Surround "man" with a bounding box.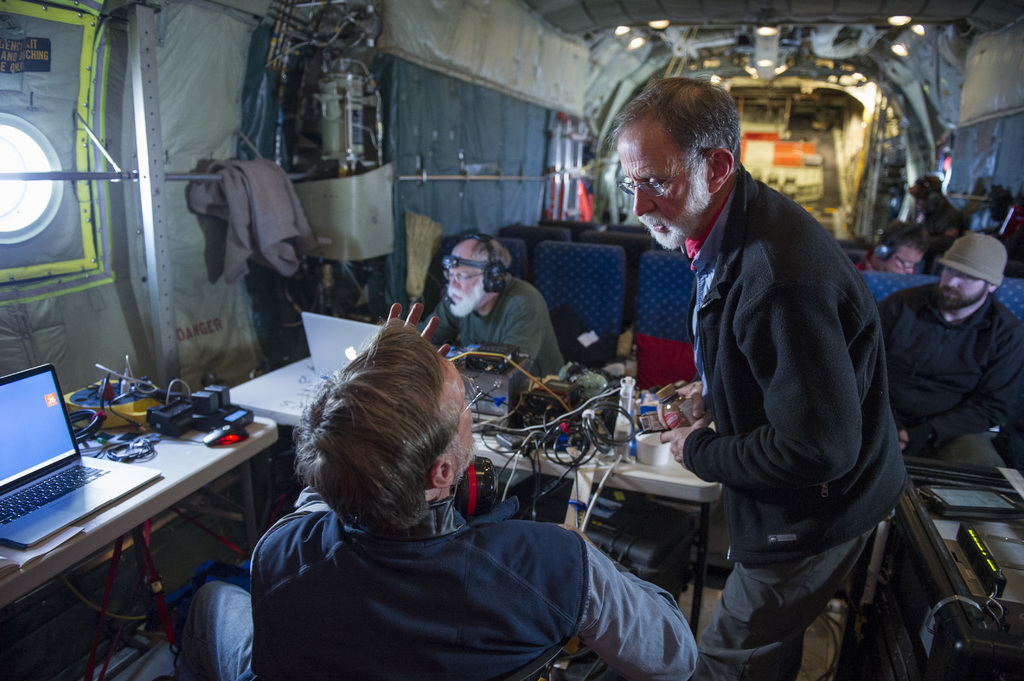
867 230 1021 474.
